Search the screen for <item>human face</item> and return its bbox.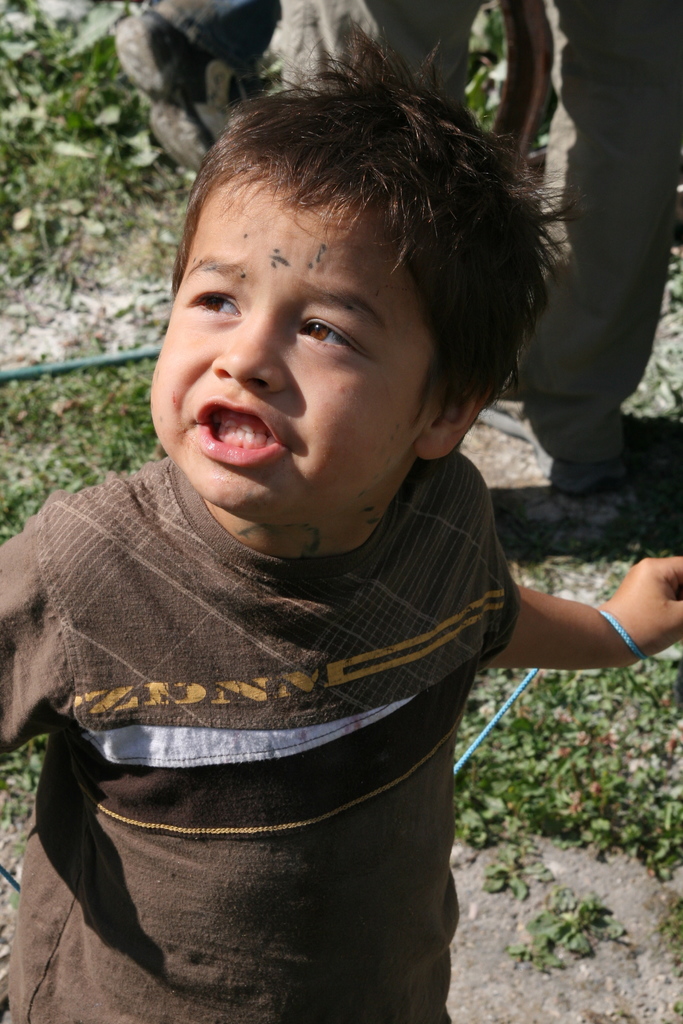
Found: left=148, top=184, right=433, bottom=511.
